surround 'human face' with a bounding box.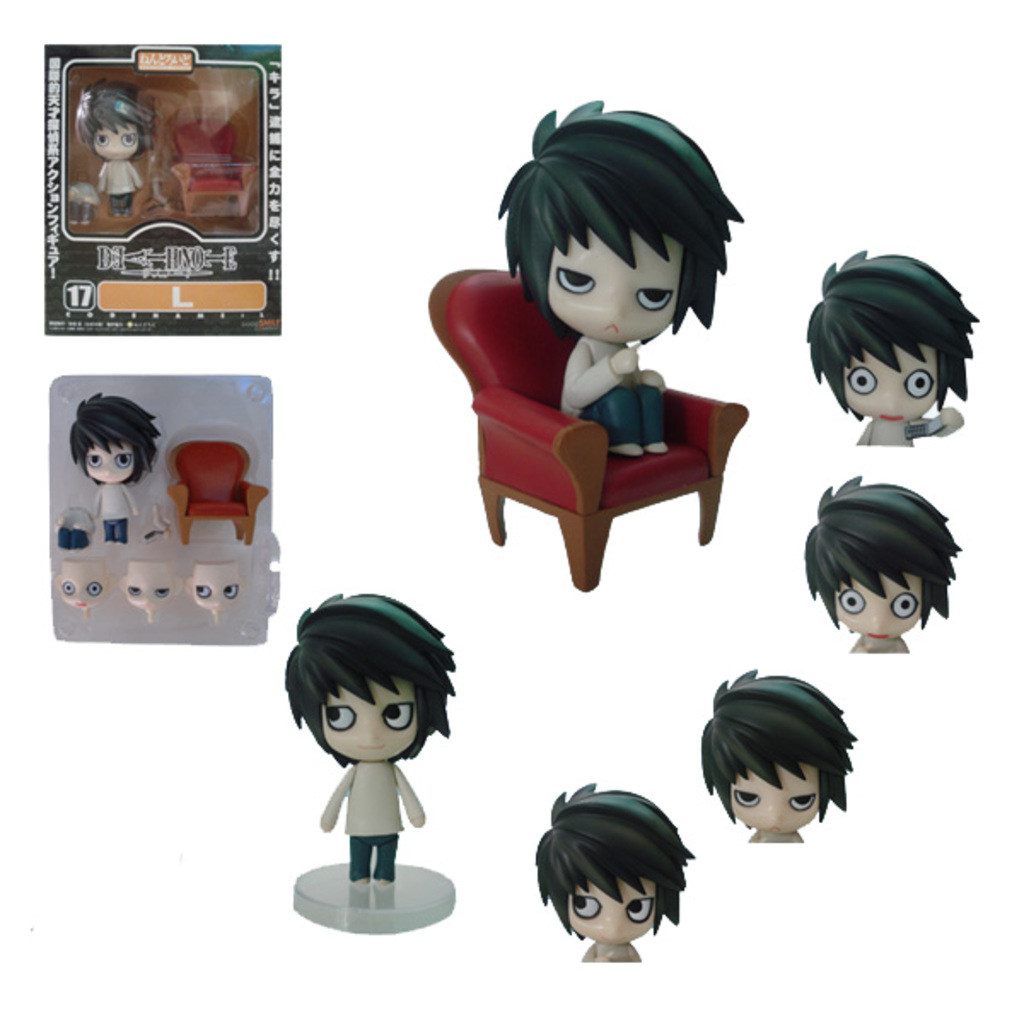
x1=736 y1=765 x2=819 y2=833.
